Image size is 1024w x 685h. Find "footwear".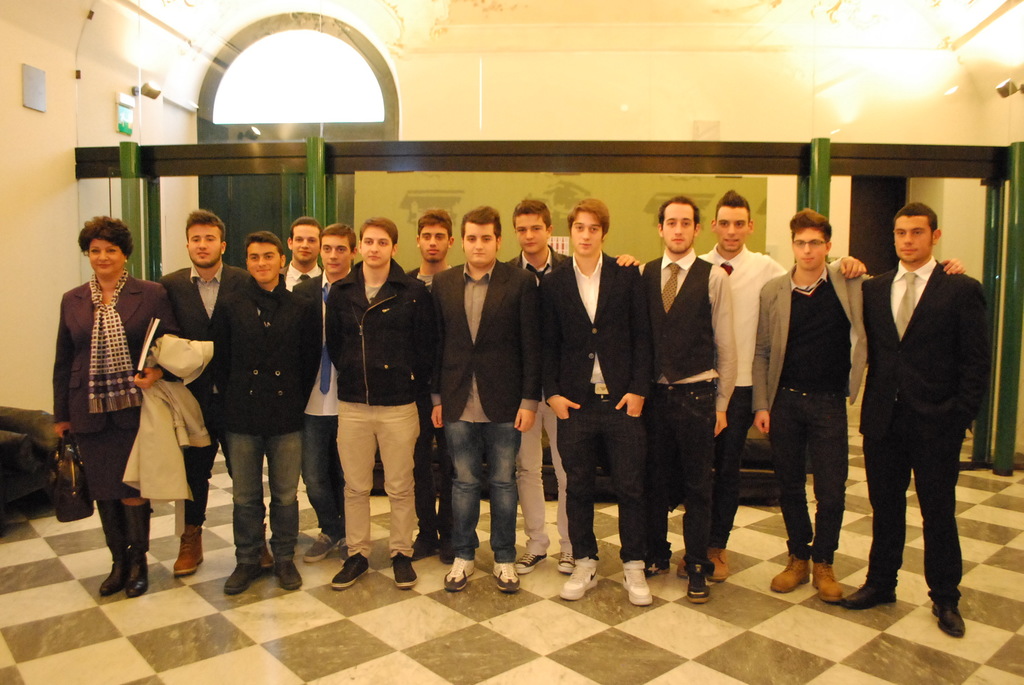
x1=668, y1=556, x2=689, y2=577.
